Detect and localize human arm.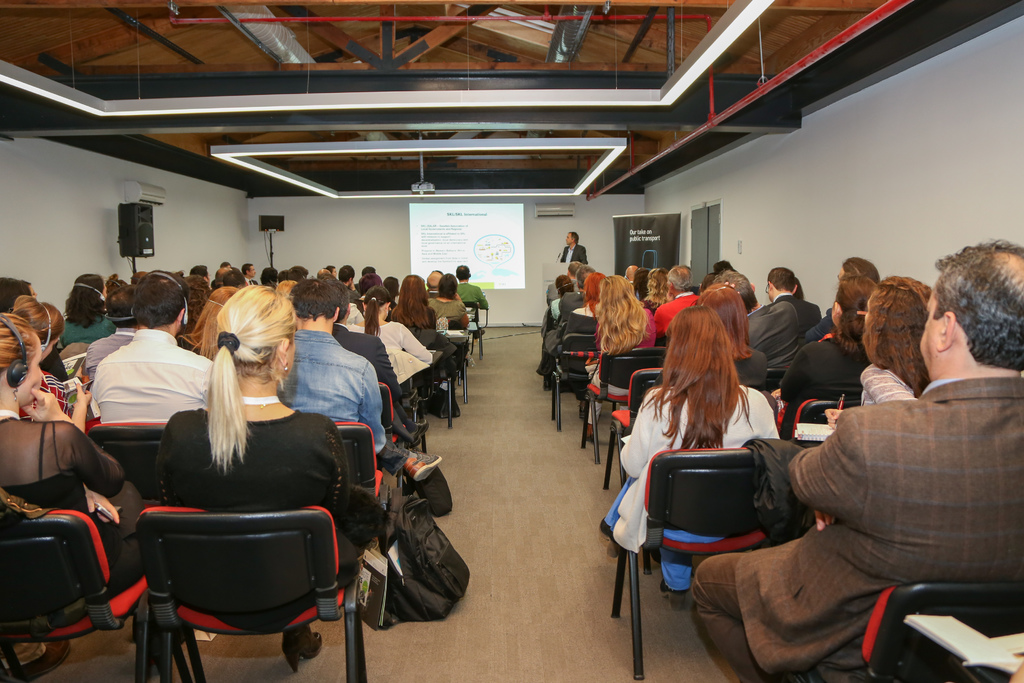
Localized at rect(775, 340, 821, 415).
